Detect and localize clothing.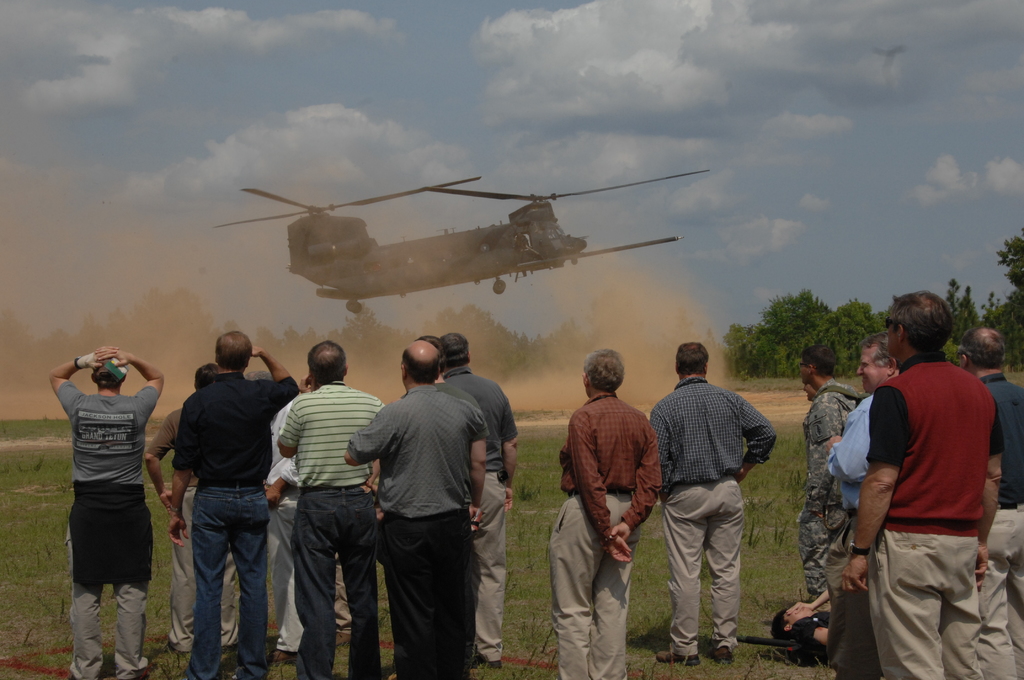
Localized at <bbox>644, 376, 780, 650</bbox>.
